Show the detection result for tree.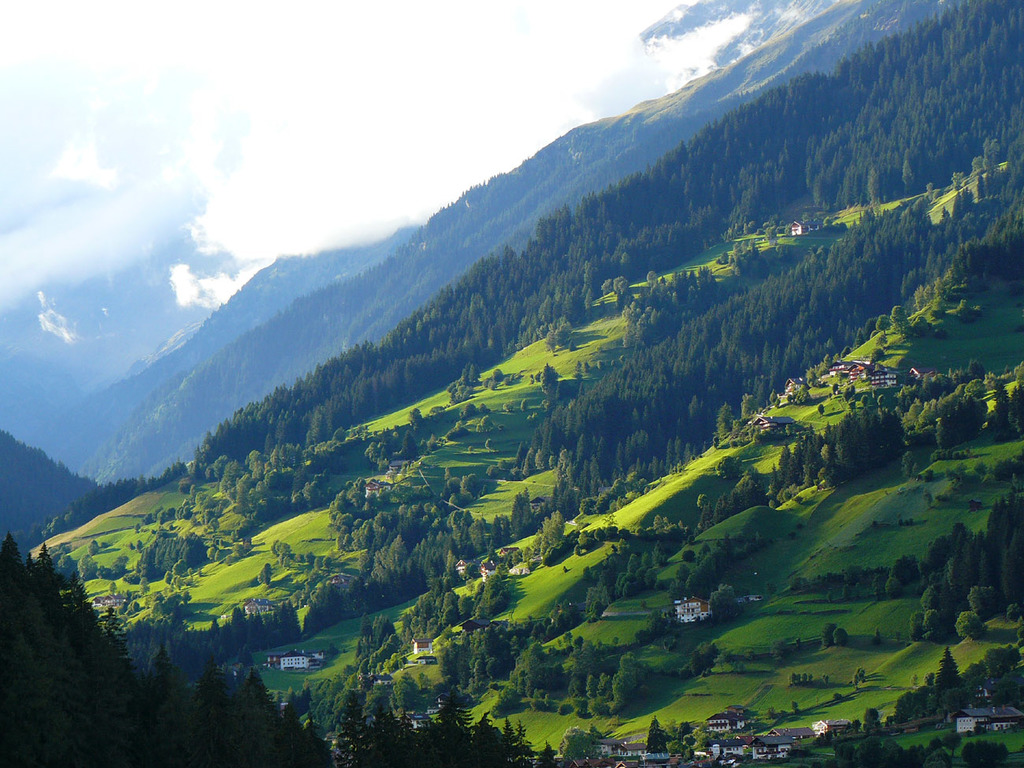
<region>186, 0, 1023, 454</region>.
